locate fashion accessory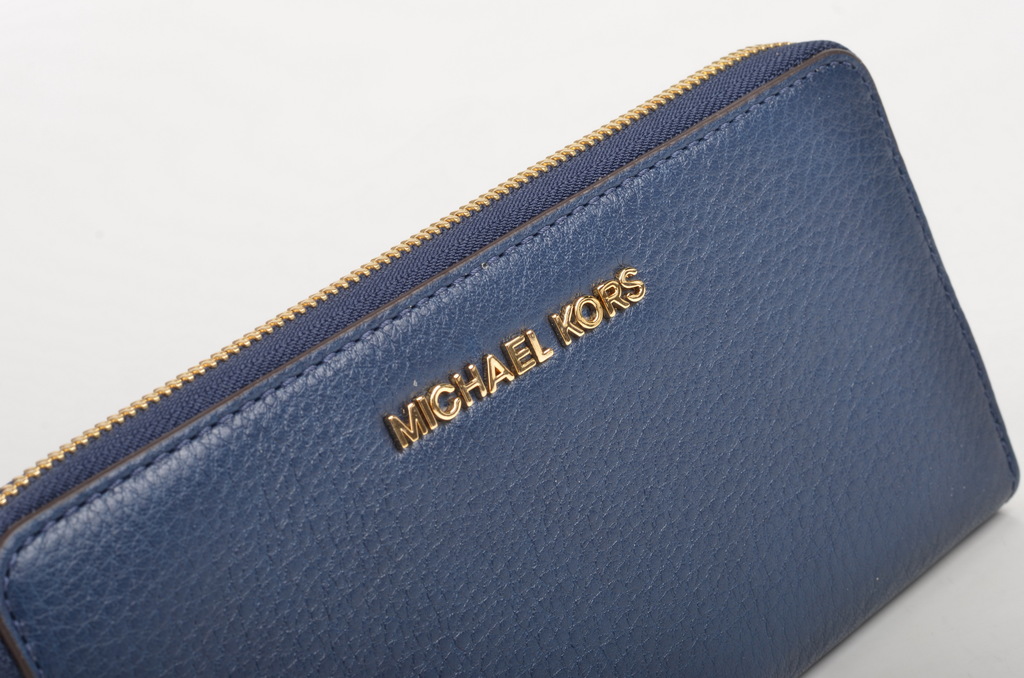
select_region(0, 37, 1023, 677)
